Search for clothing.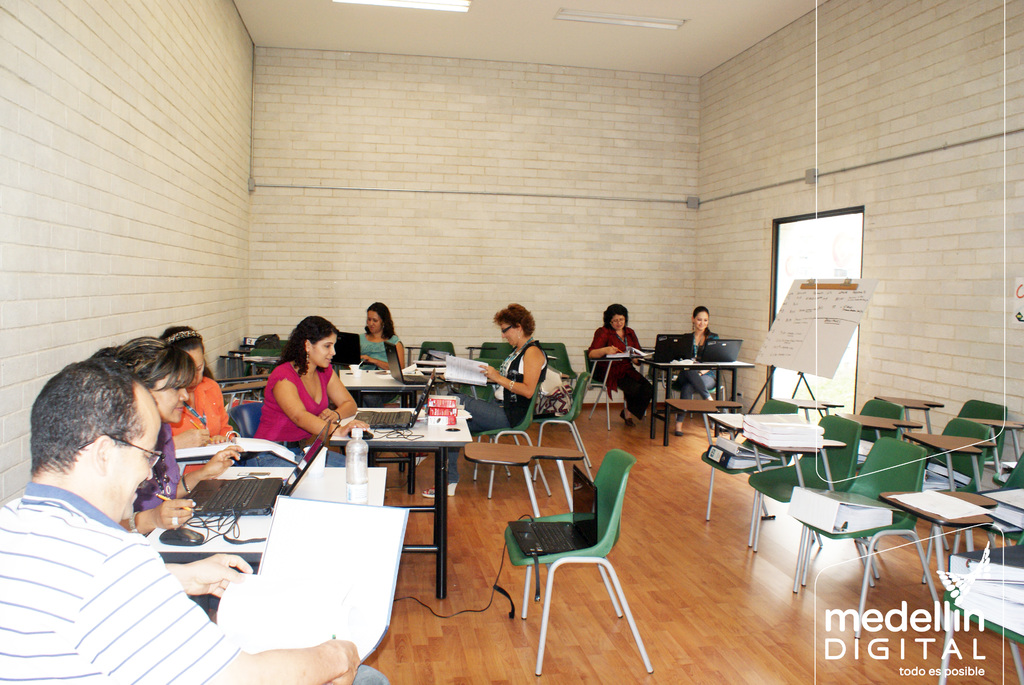
Found at crop(0, 480, 389, 684).
